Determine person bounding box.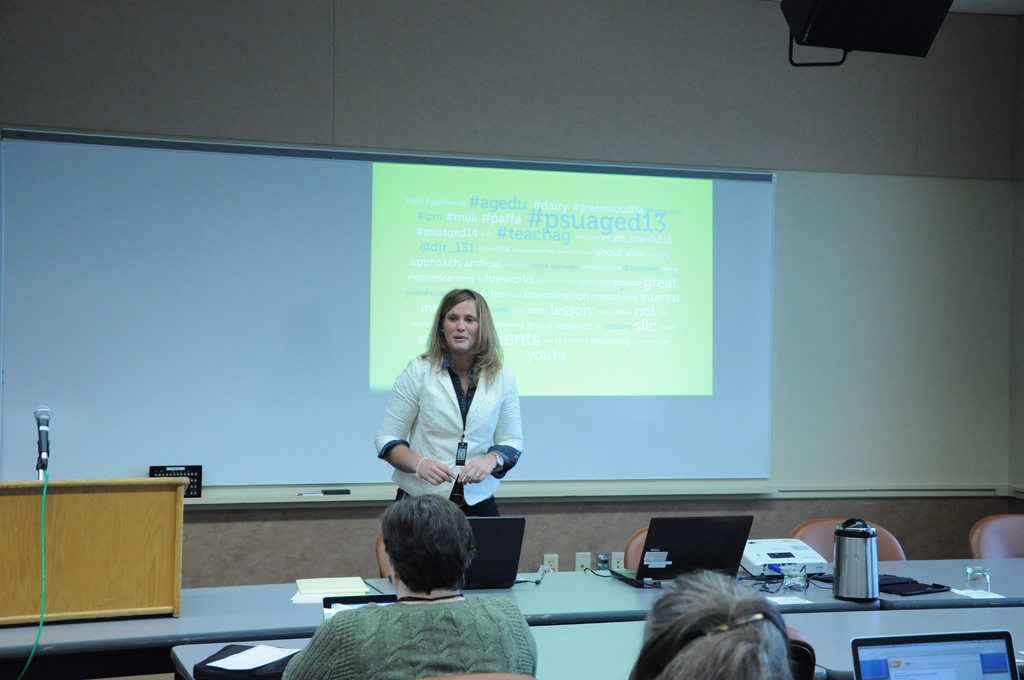
Determined: BBox(376, 277, 537, 583).
